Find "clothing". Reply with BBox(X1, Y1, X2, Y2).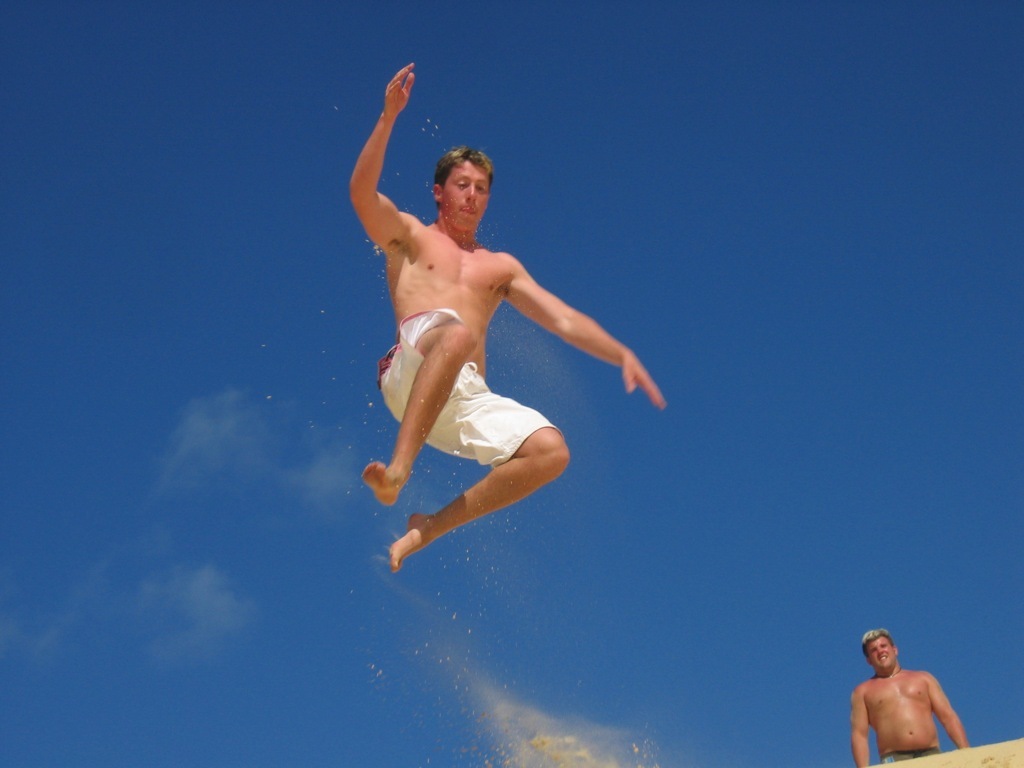
BBox(441, 162, 490, 234).
